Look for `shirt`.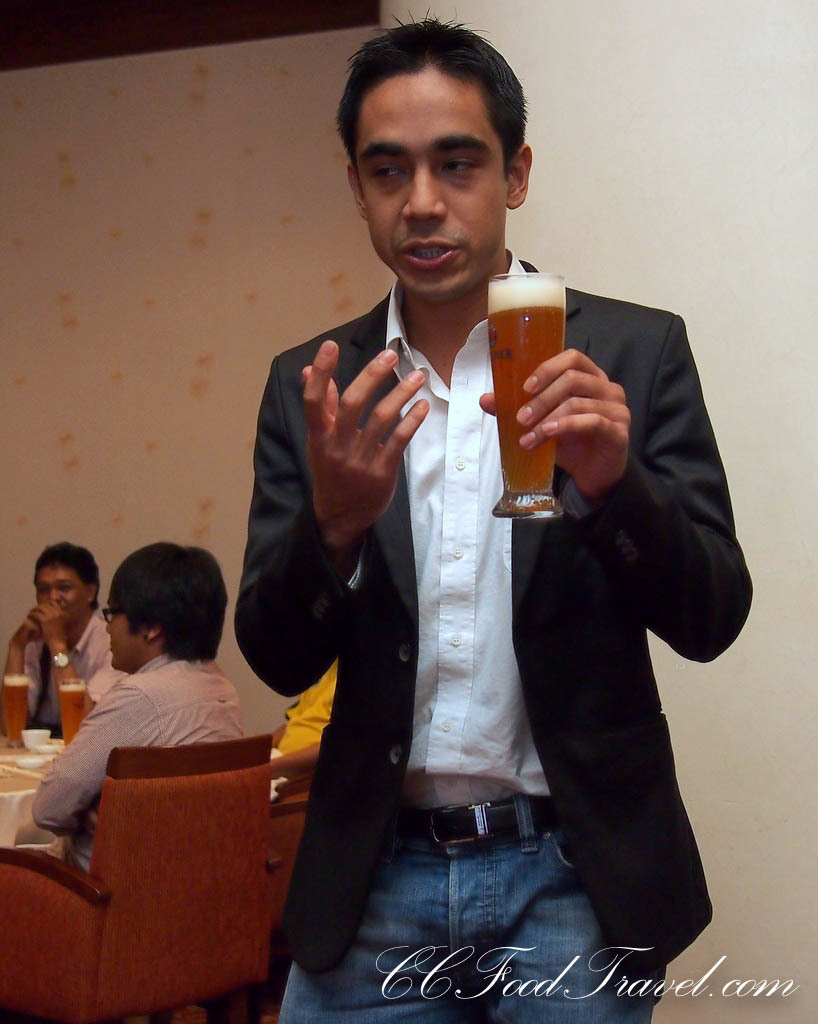
Found: bbox=(36, 656, 248, 875).
